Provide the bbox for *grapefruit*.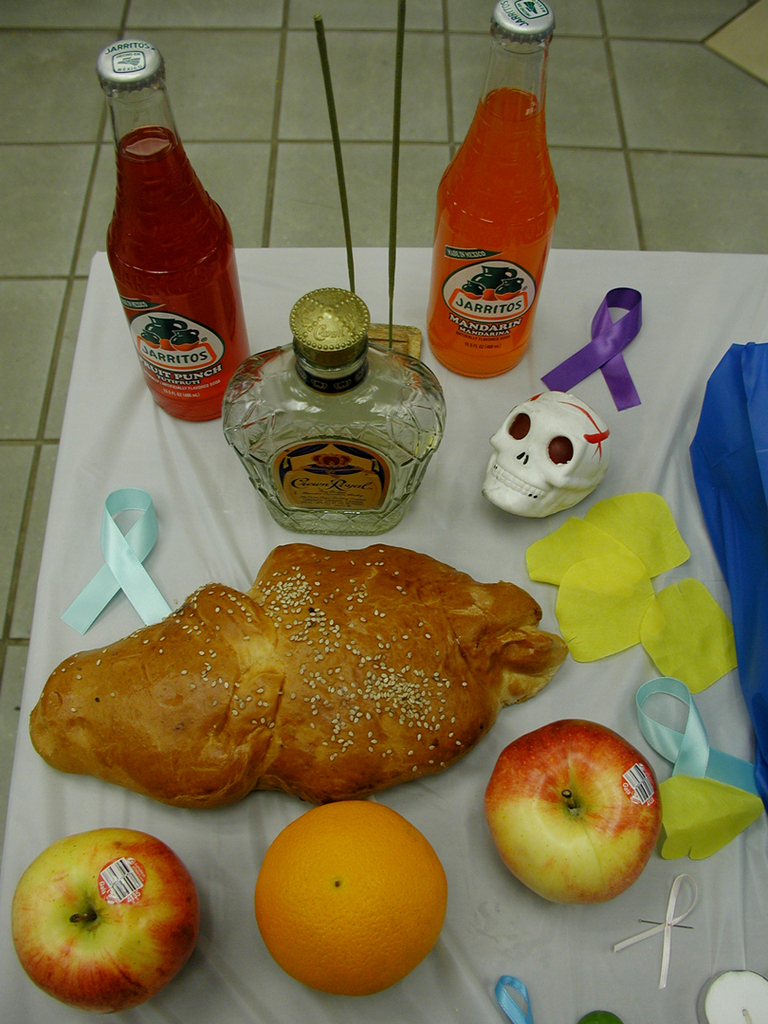
box(251, 800, 449, 997).
